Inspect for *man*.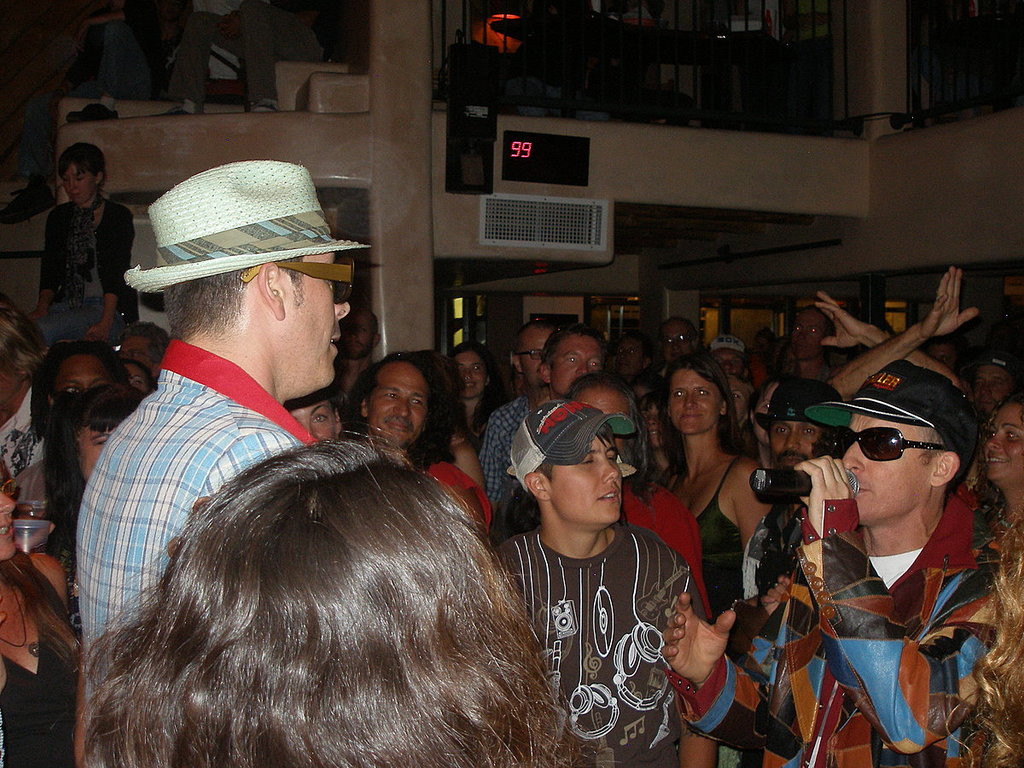
Inspection: BBox(798, 306, 828, 346).
